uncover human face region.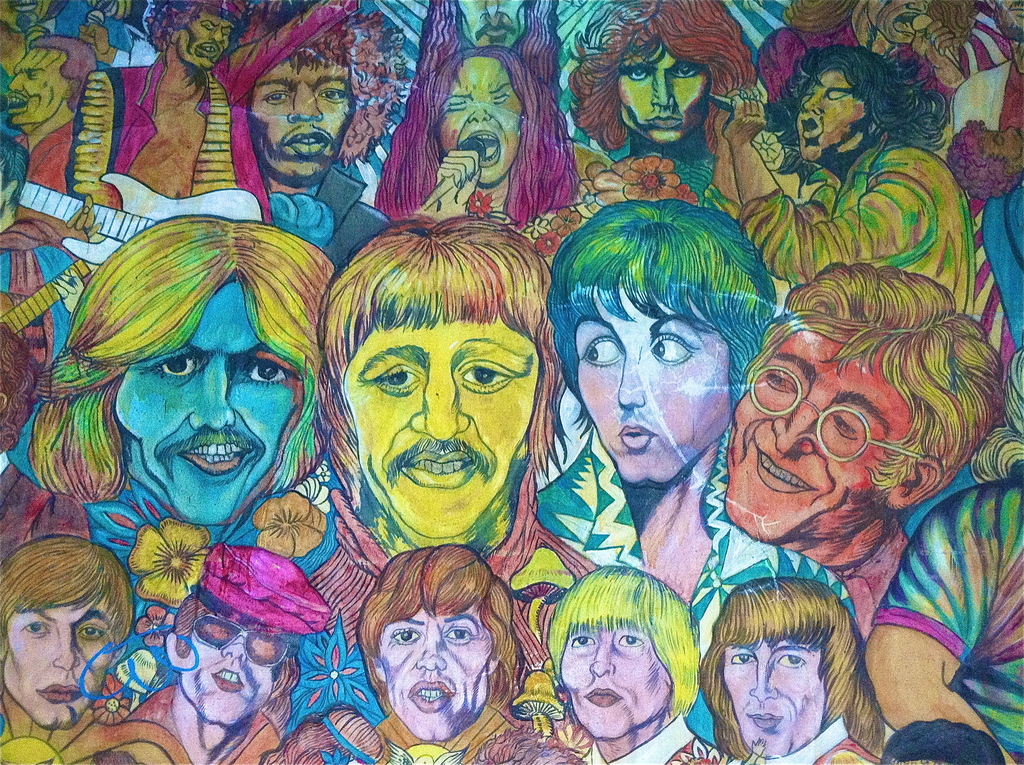
Uncovered: [787,68,864,161].
